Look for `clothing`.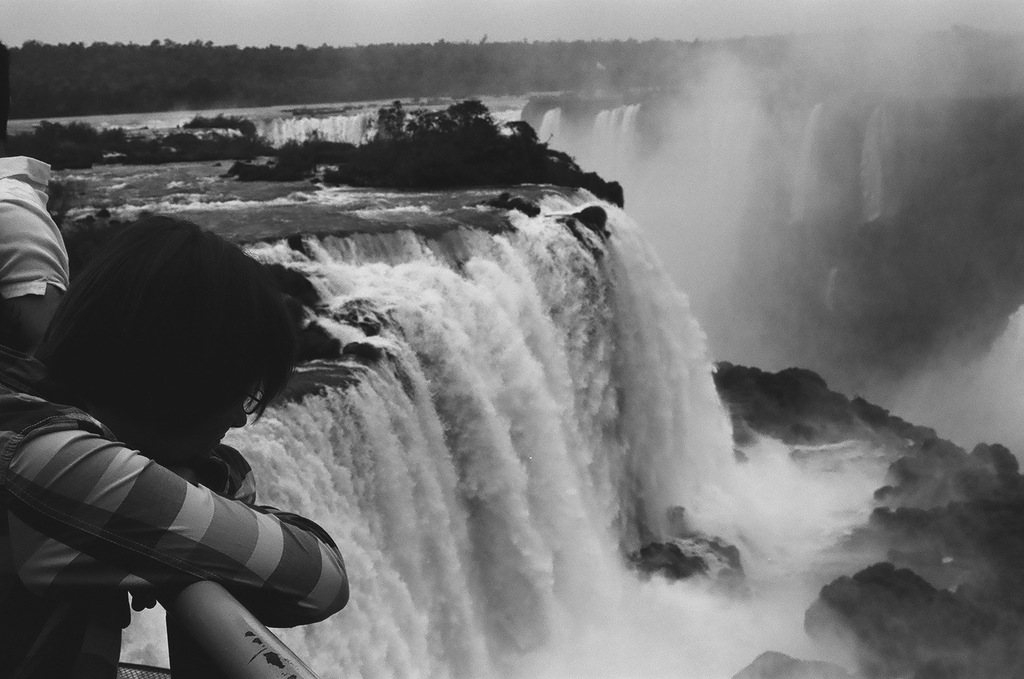
Found: (left=0, top=379, right=350, bottom=678).
